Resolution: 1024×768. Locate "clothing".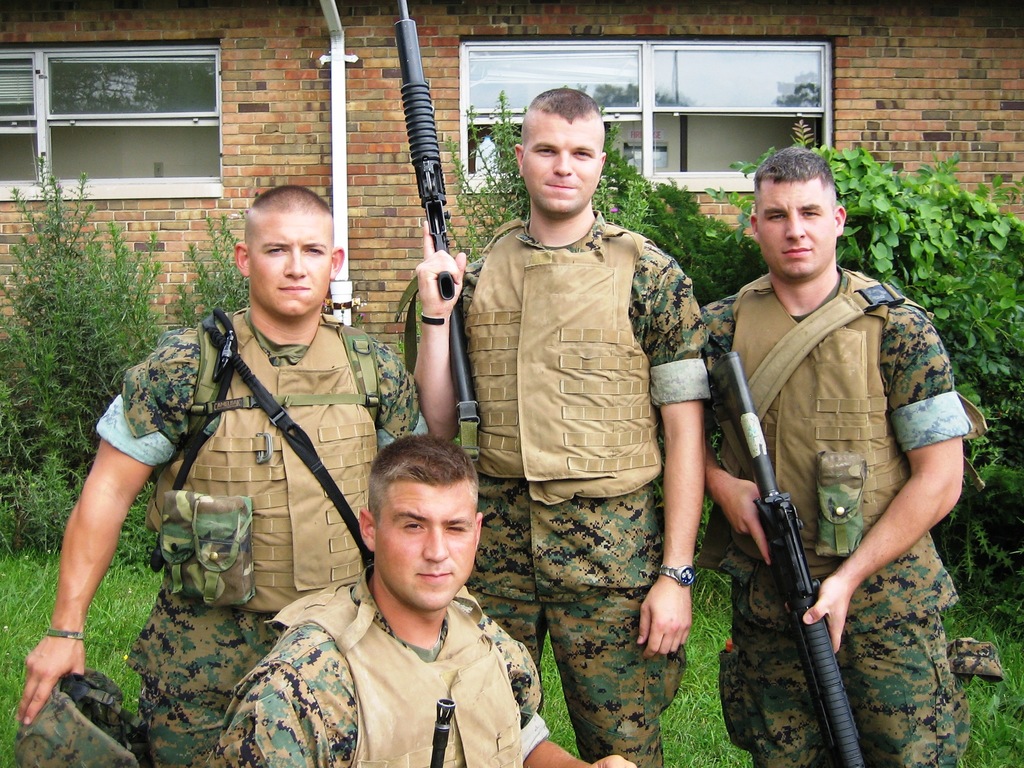
bbox(697, 264, 985, 767).
